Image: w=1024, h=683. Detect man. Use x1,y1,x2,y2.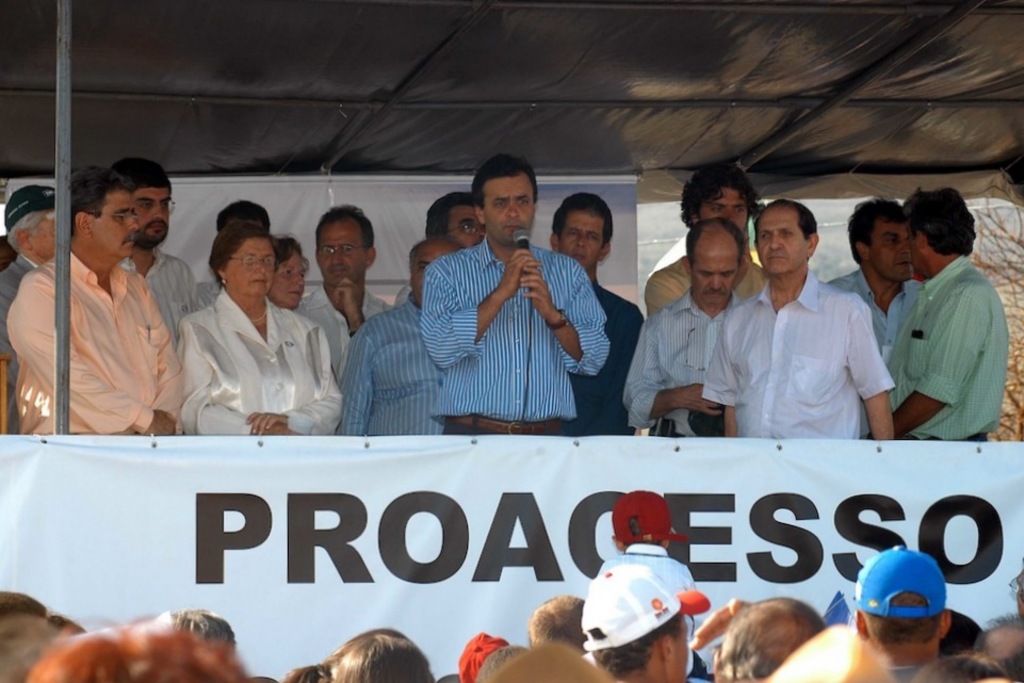
825,195,925,437.
